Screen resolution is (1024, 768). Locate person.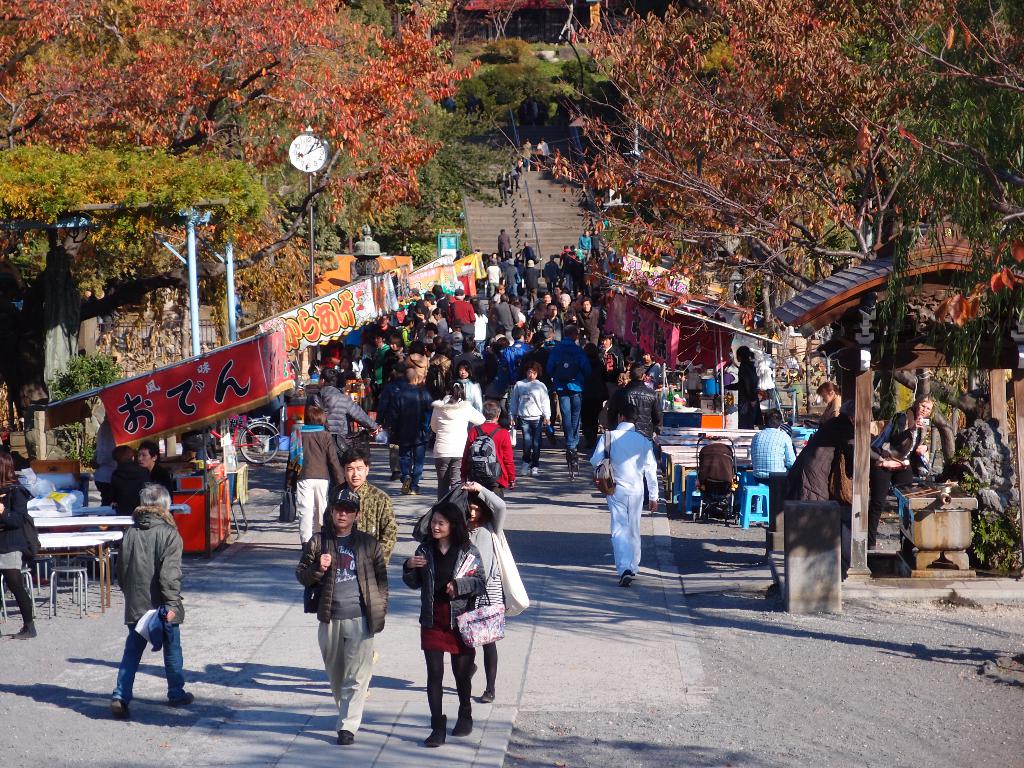
0,454,38,639.
